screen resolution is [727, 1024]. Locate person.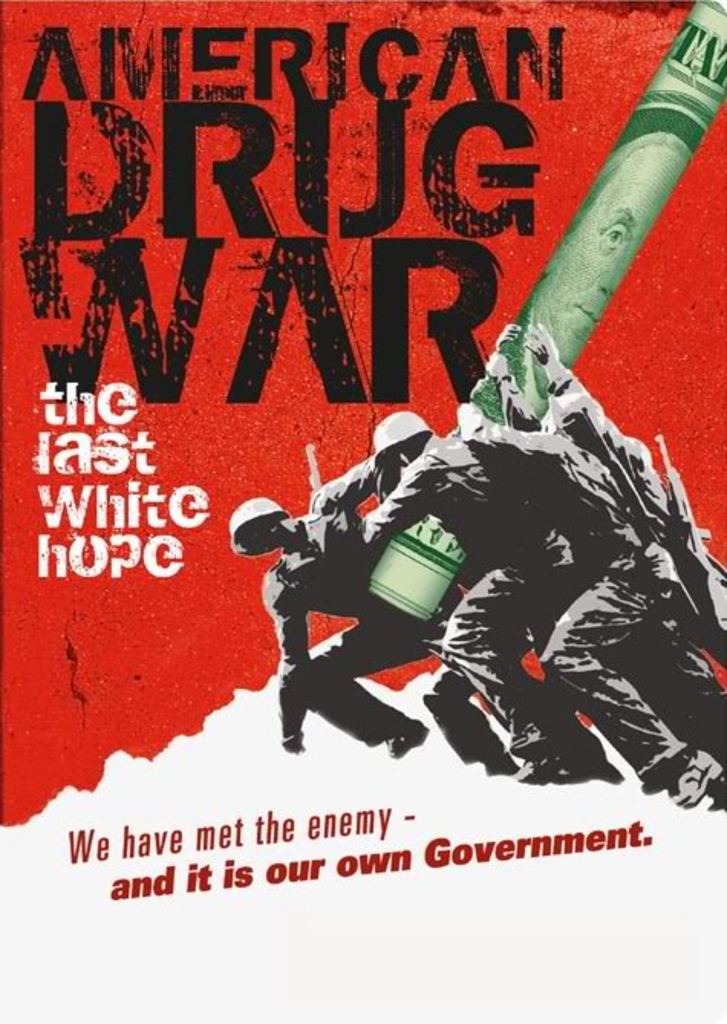
[338,399,571,808].
